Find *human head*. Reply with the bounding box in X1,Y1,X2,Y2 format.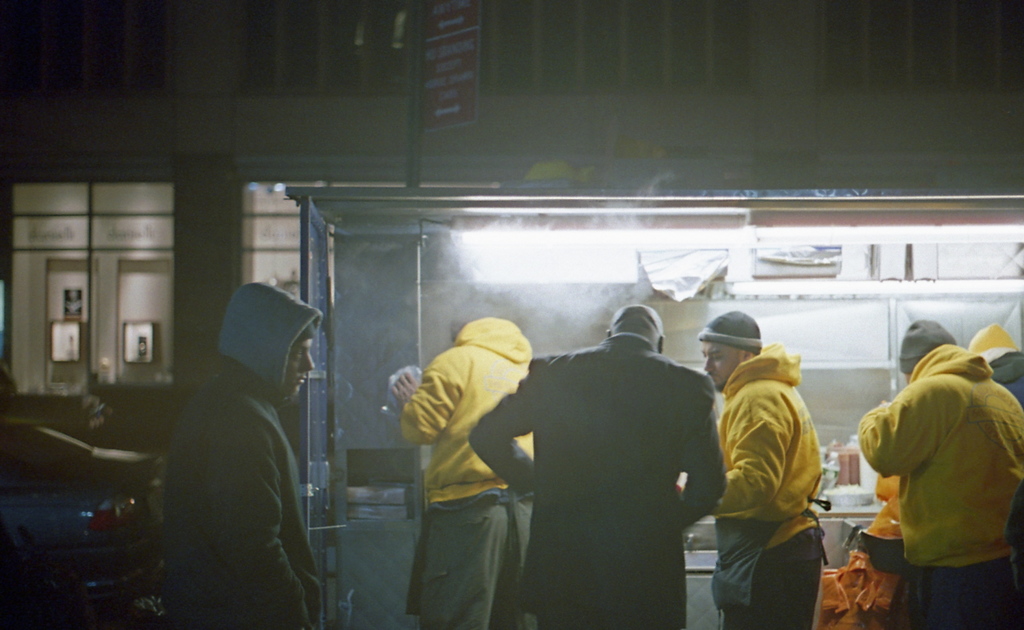
462,318,531,355.
